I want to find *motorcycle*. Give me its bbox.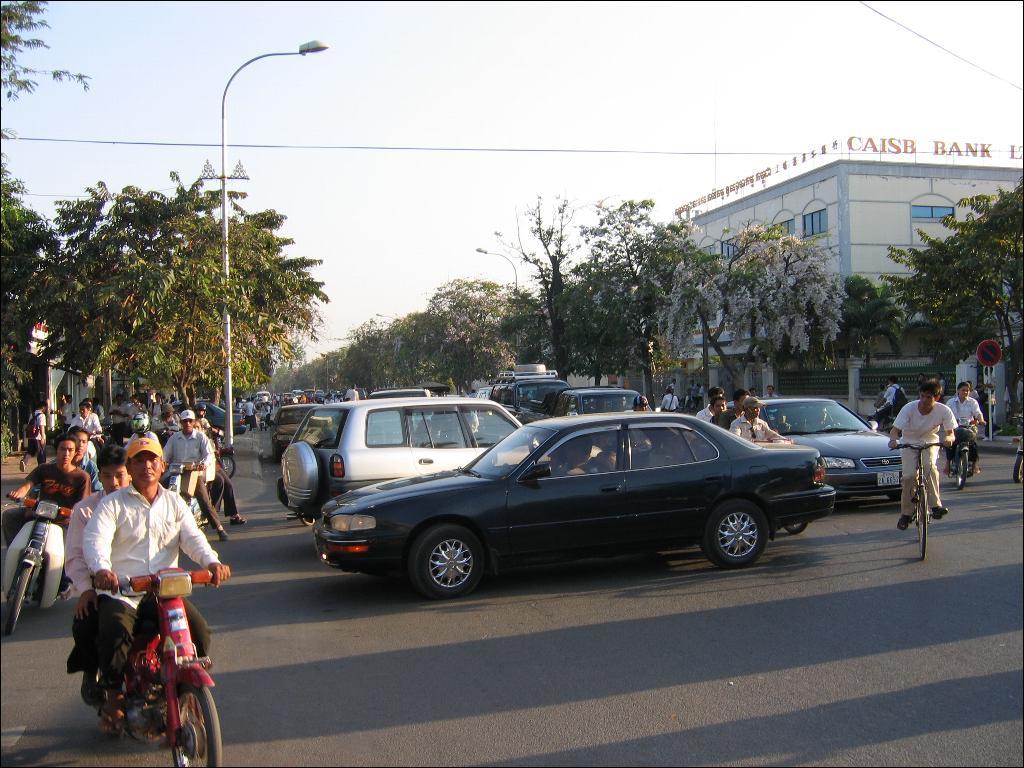
left=71, top=580, right=216, bottom=755.
